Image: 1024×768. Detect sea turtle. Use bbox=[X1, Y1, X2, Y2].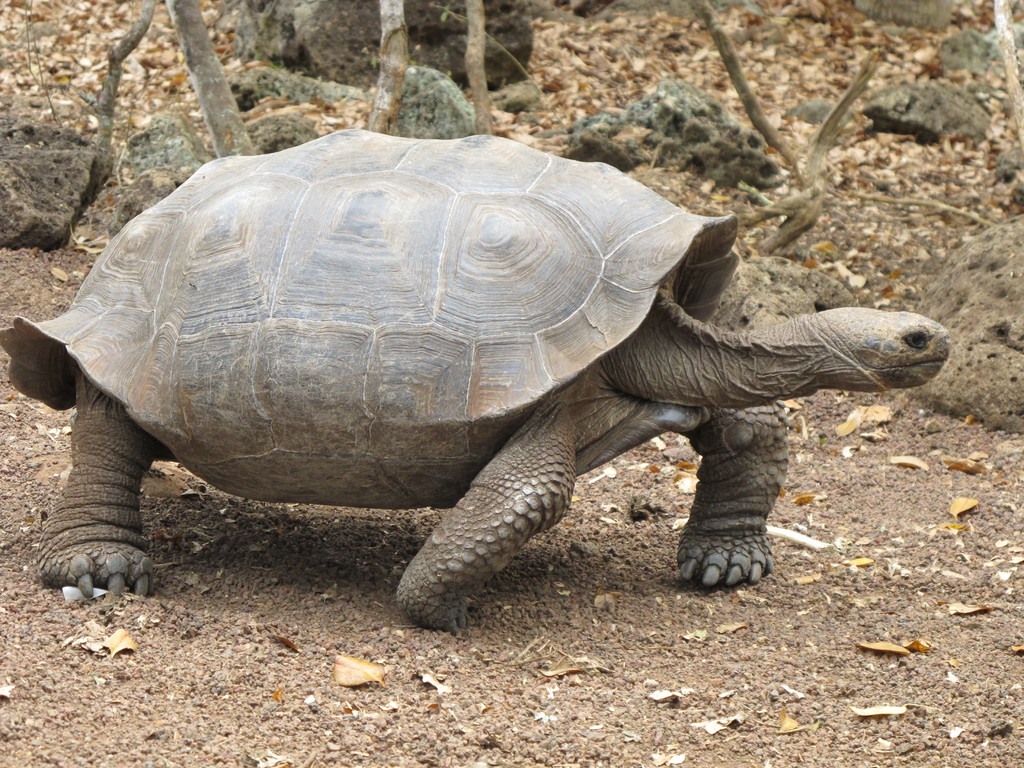
bbox=[0, 125, 948, 635].
